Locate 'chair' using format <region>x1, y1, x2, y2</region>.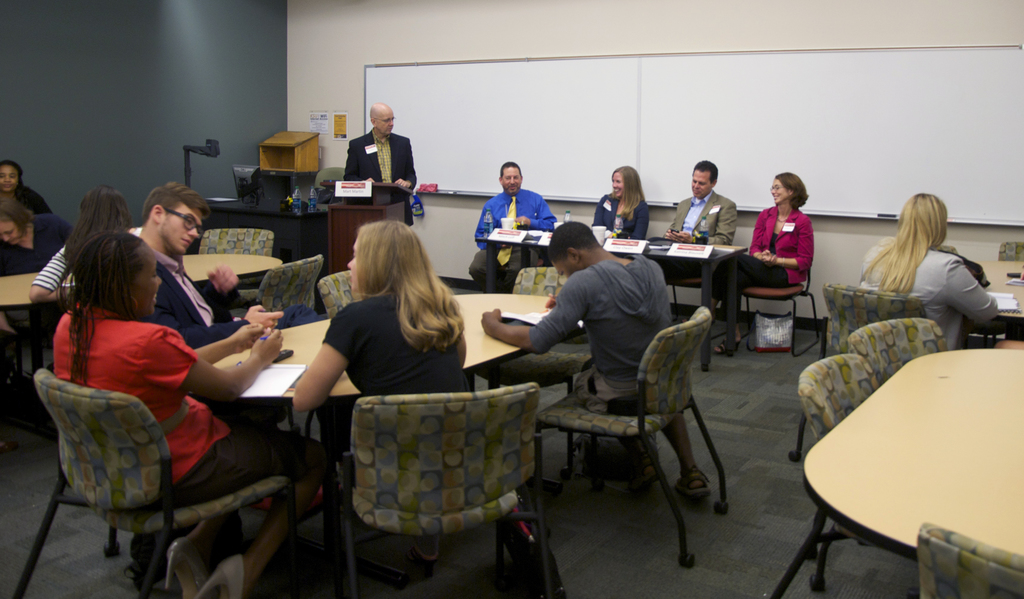
<region>243, 253, 319, 324</region>.
